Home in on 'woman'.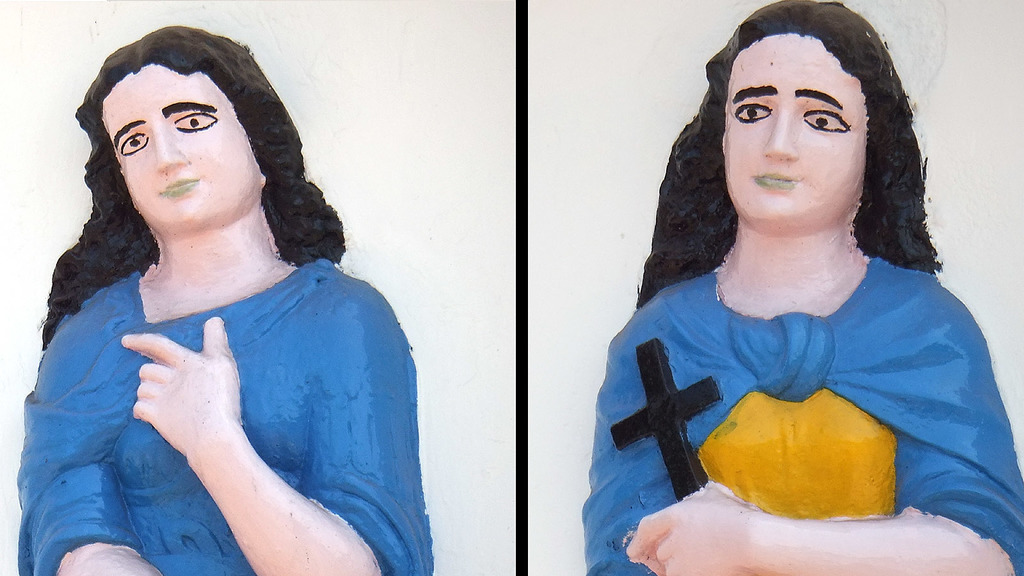
Homed in at 26,28,450,575.
